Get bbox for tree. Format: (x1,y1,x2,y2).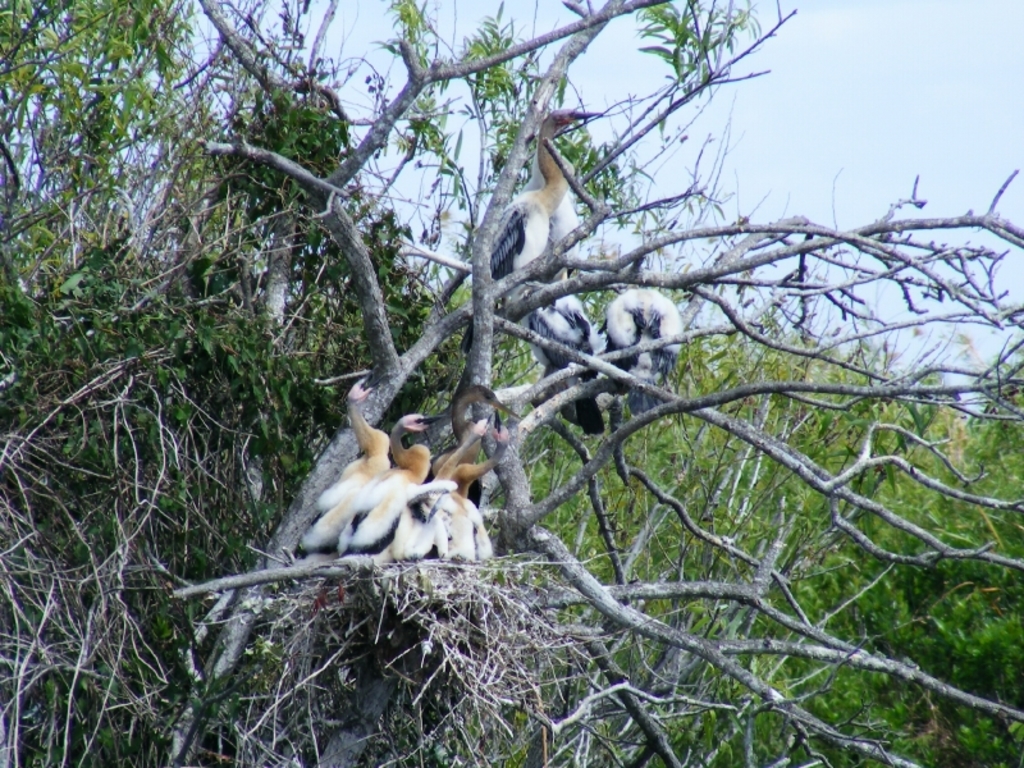
(8,52,287,700).
